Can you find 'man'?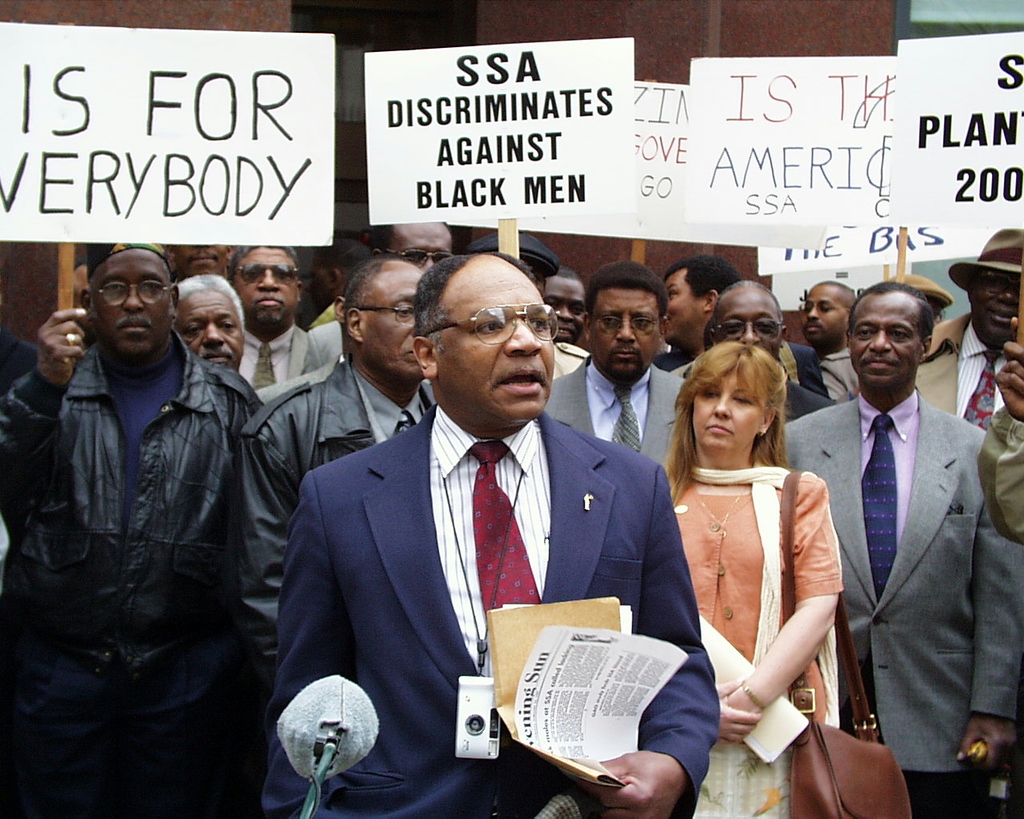
Yes, bounding box: 171,275,244,374.
